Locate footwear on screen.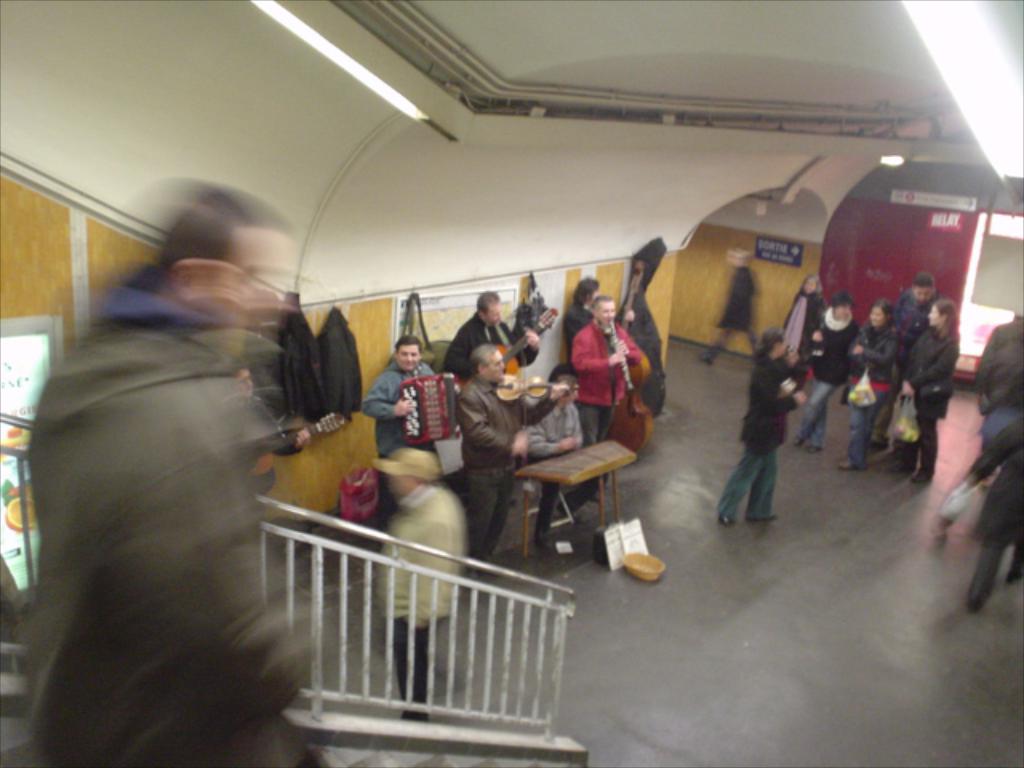
On screen at x1=888 y1=451 x2=912 y2=467.
